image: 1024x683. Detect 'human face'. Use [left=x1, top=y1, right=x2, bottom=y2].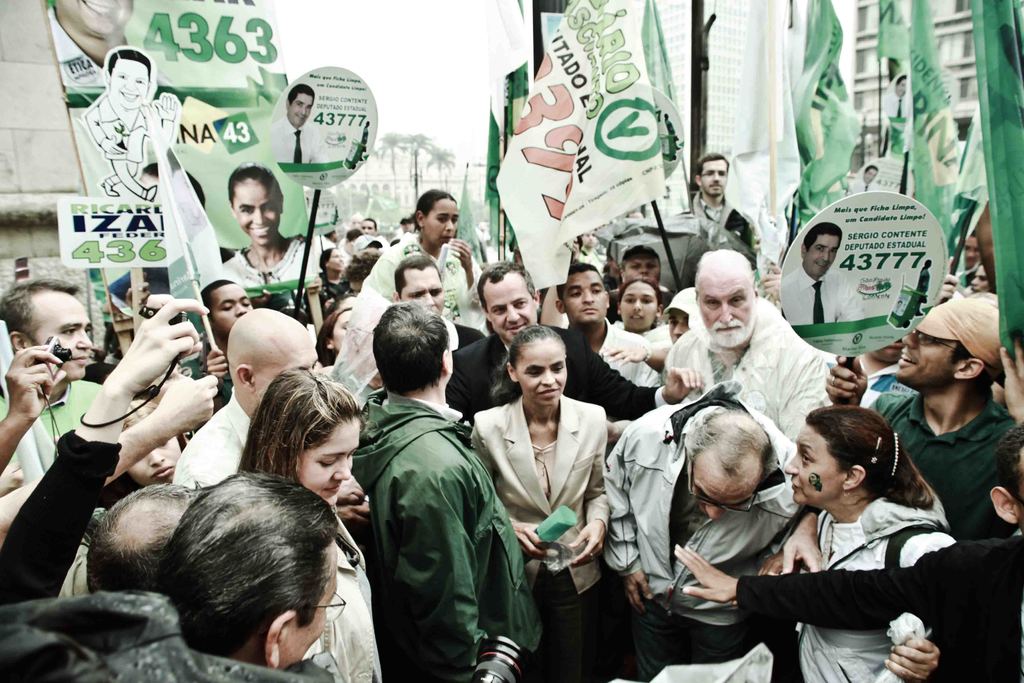
[left=683, top=492, right=758, bottom=526].
